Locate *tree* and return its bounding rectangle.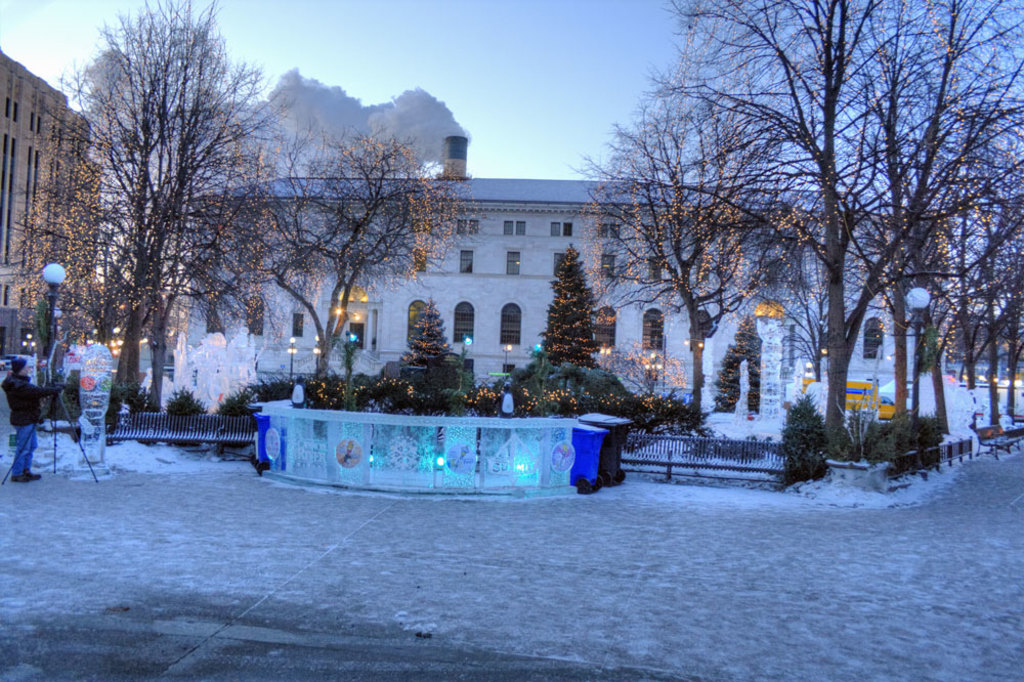
x1=51, y1=6, x2=284, y2=429.
